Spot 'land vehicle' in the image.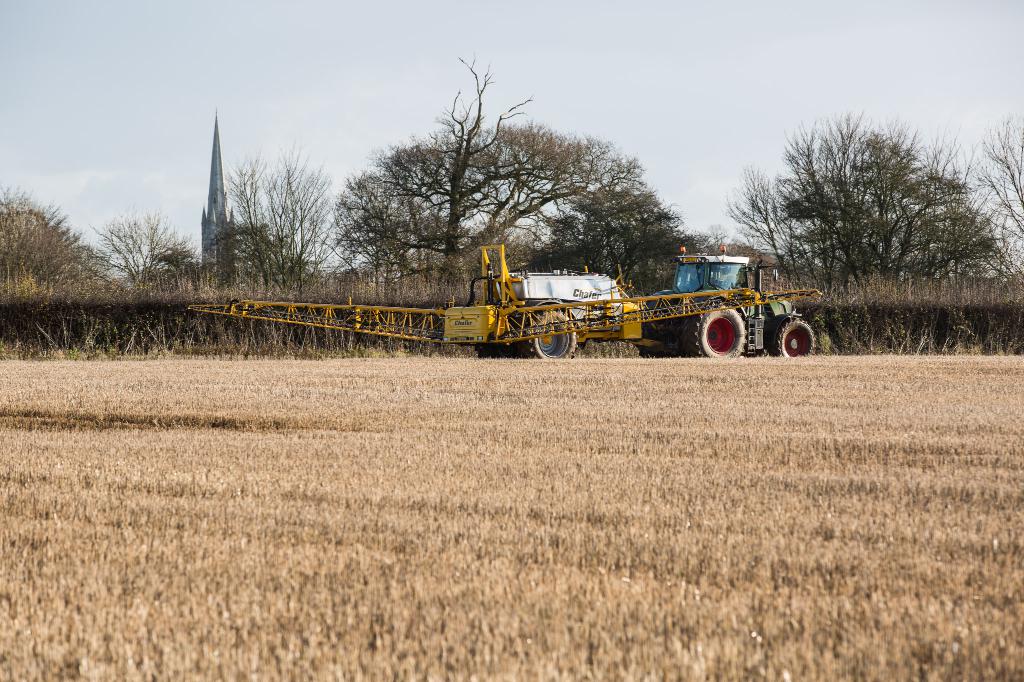
'land vehicle' found at 190/244/820/362.
